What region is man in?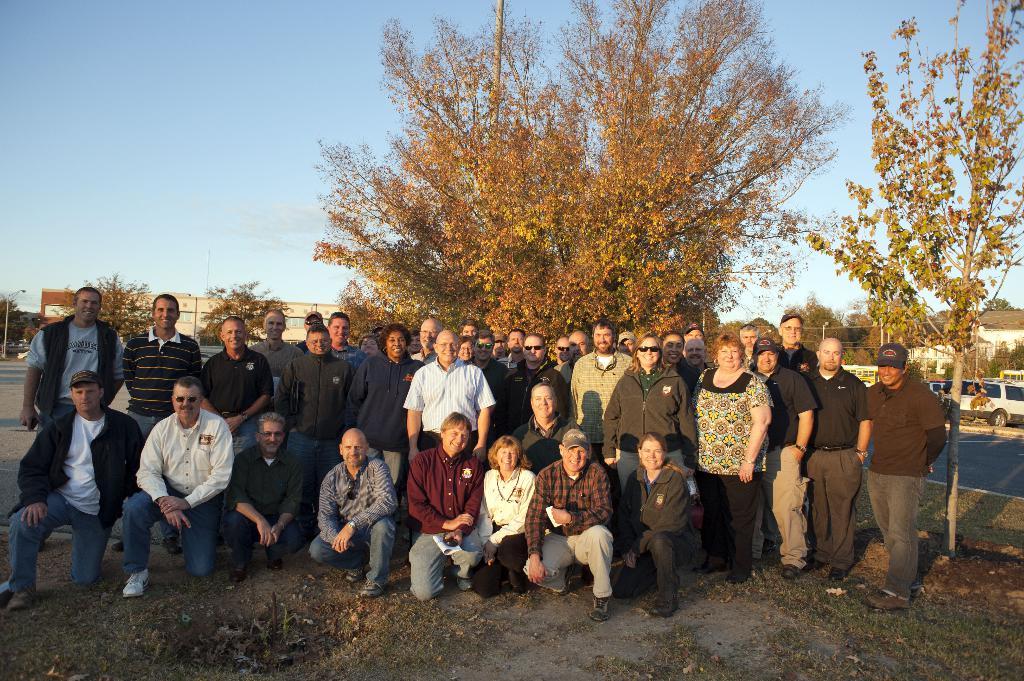
detection(509, 381, 572, 476).
